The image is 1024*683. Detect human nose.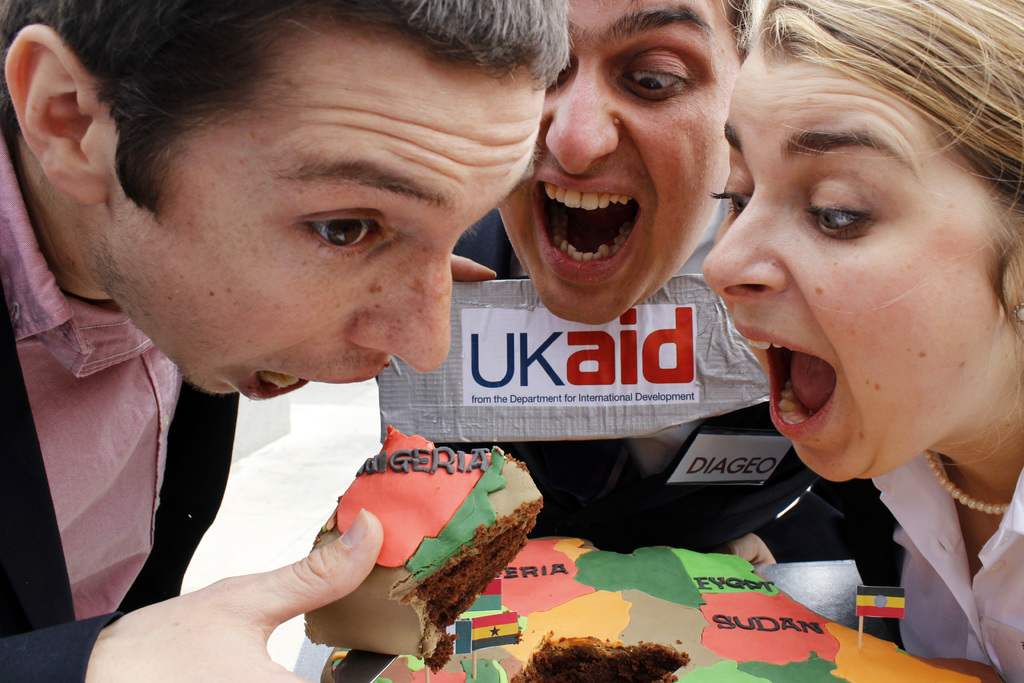
Detection: bbox(545, 67, 616, 178).
